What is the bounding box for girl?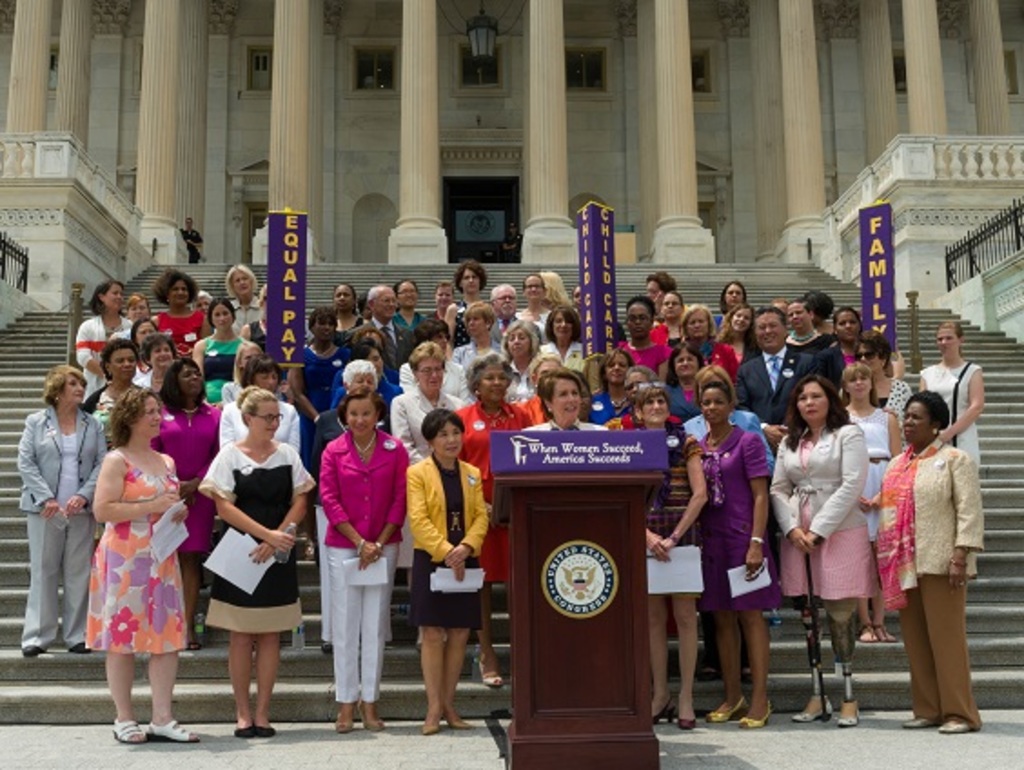
l=922, t=316, r=988, b=579.
